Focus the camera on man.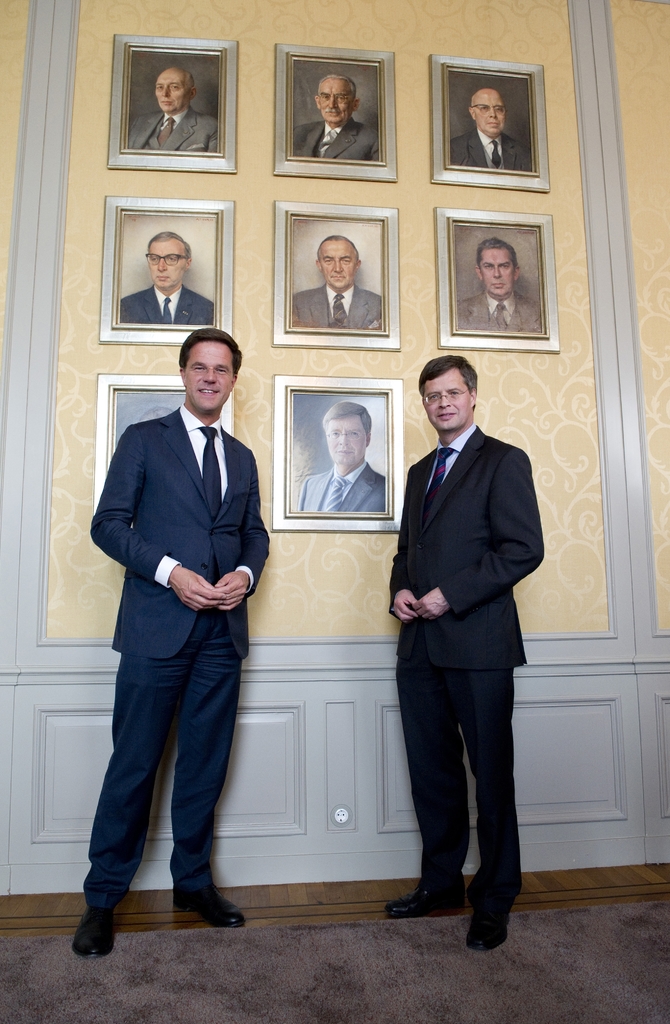
Focus region: x1=290 y1=74 x2=376 y2=160.
